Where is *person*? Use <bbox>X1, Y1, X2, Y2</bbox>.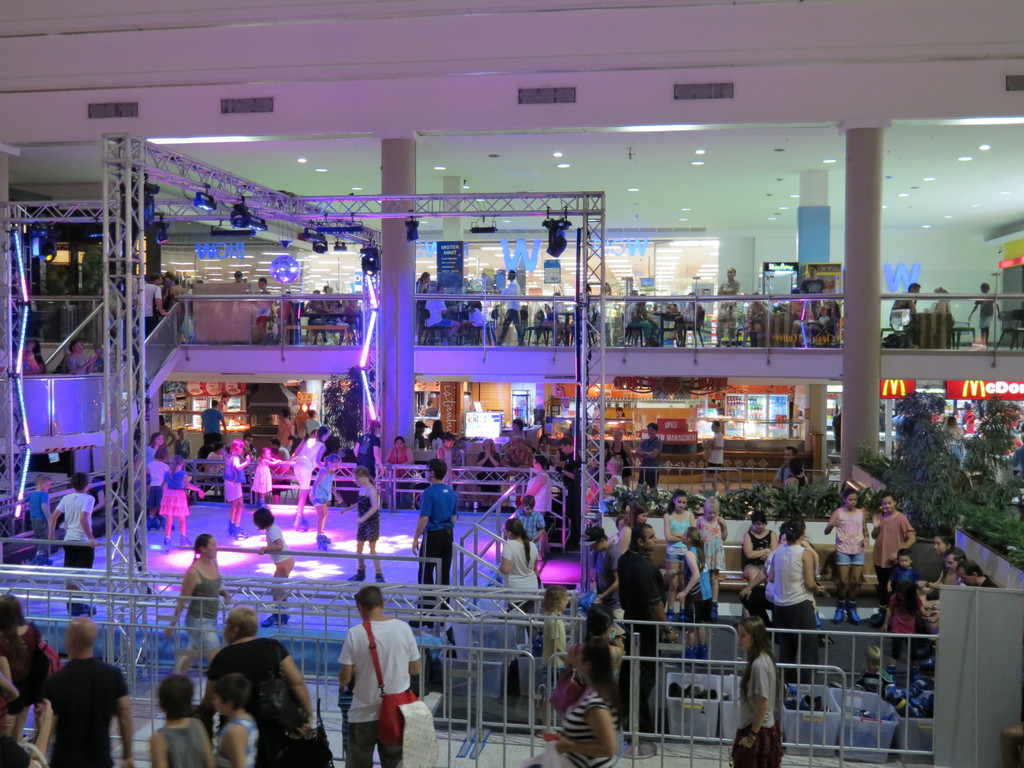
<bbox>15, 472, 53, 554</bbox>.
